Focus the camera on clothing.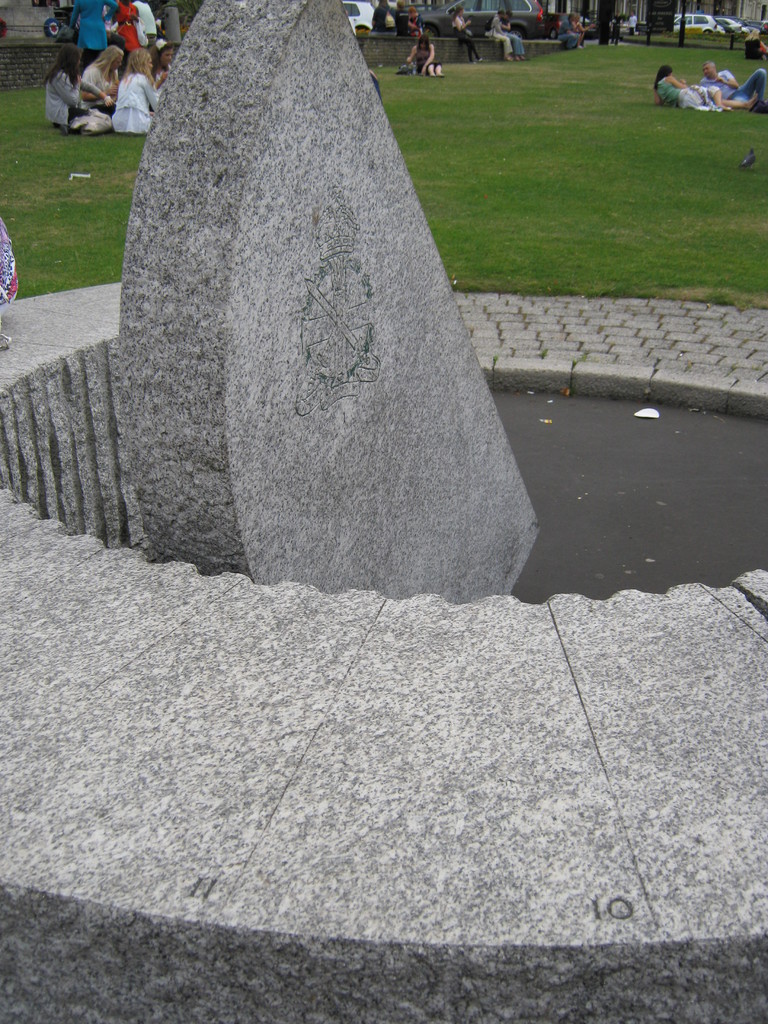
Focus region: BBox(451, 16, 481, 61).
